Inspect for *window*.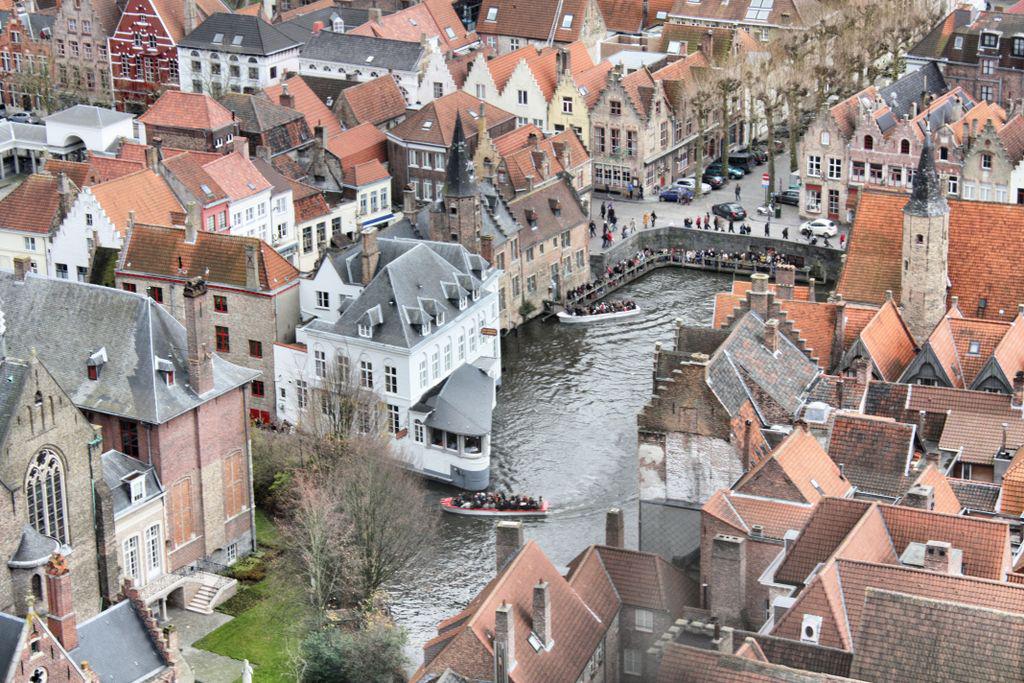
Inspection: 607:98:623:114.
